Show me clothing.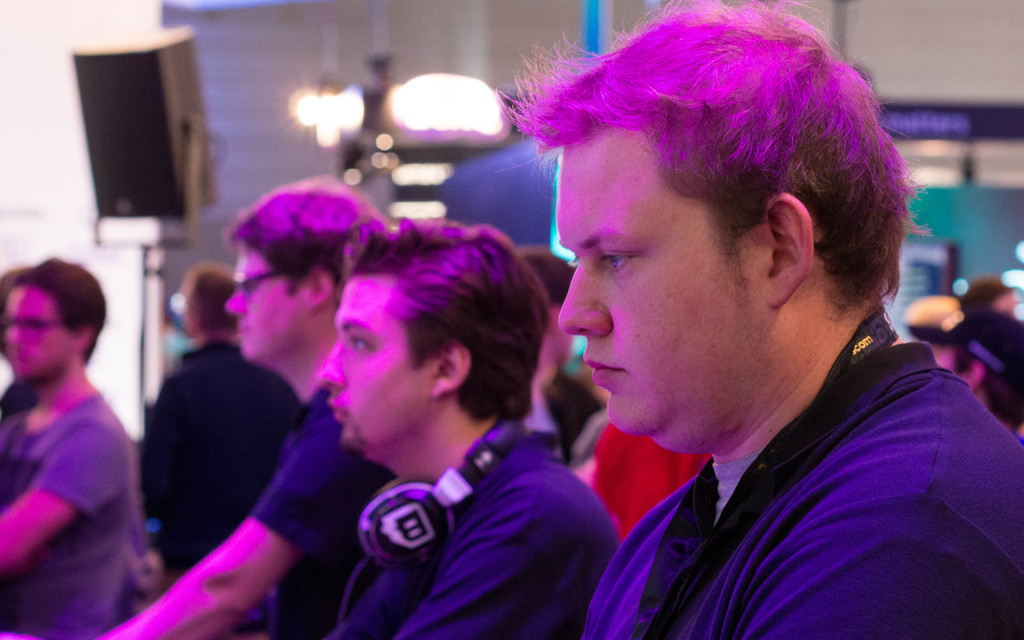
clothing is here: [left=321, top=424, right=624, bottom=639].
